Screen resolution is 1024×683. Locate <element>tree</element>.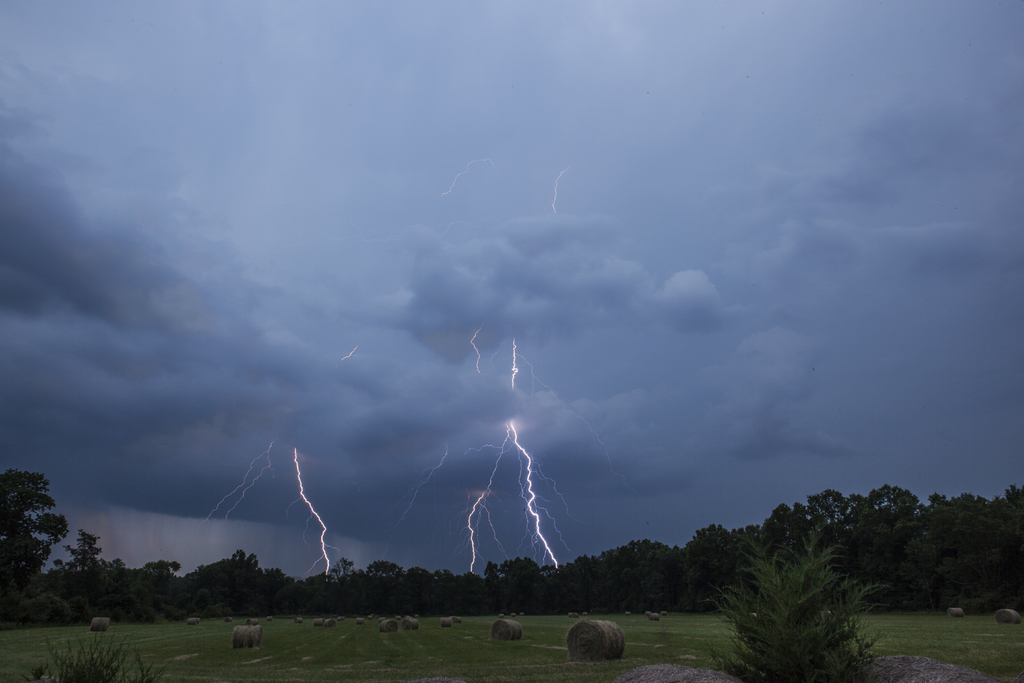
box(0, 463, 83, 635).
